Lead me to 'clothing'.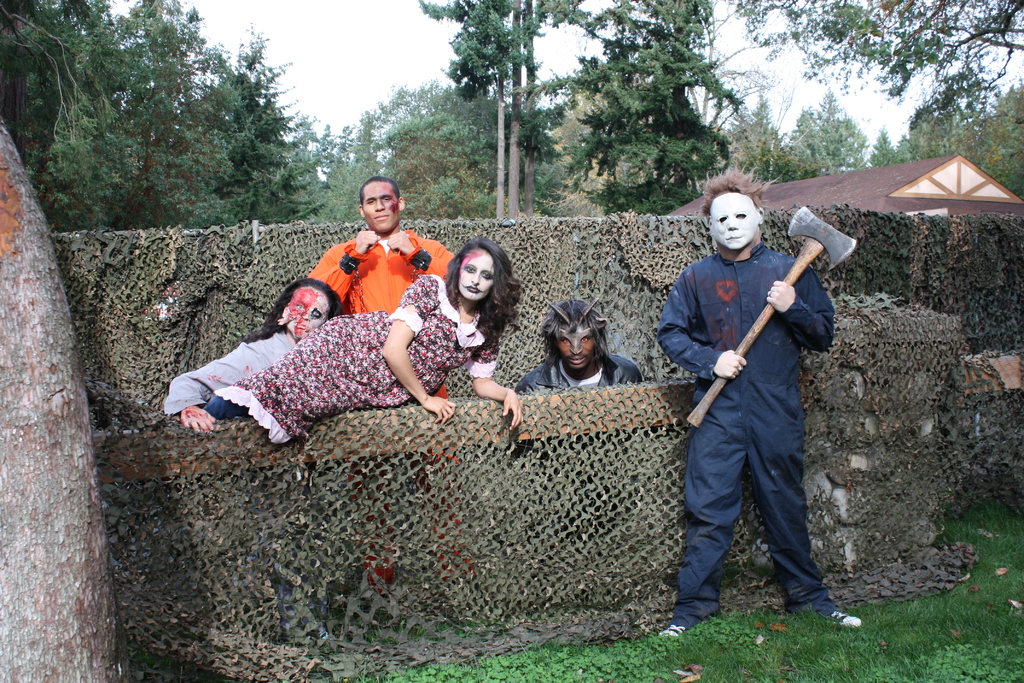
Lead to <region>655, 240, 836, 634</region>.
